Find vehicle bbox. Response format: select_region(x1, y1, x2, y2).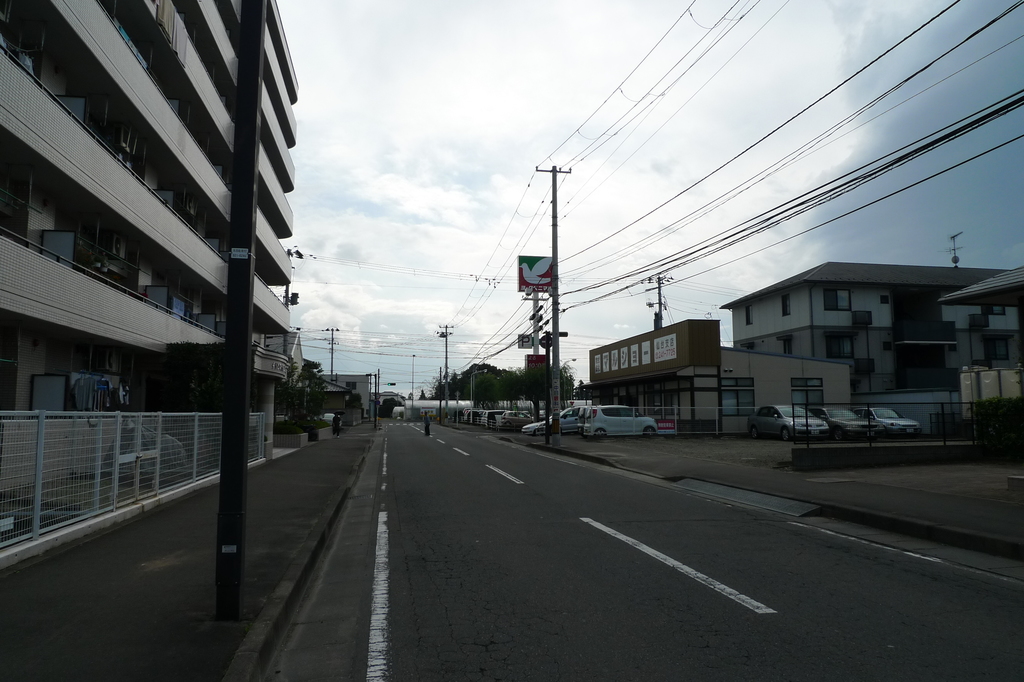
select_region(585, 406, 659, 443).
